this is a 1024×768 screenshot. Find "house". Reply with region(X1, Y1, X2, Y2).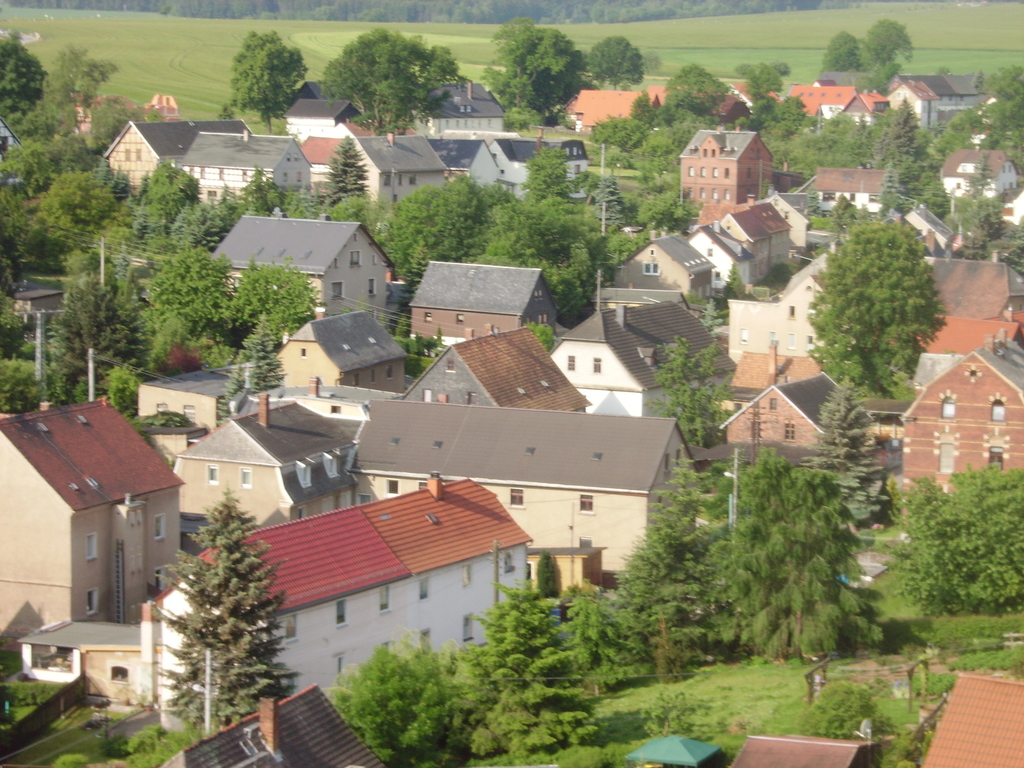
region(576, 81, 645, 124).
